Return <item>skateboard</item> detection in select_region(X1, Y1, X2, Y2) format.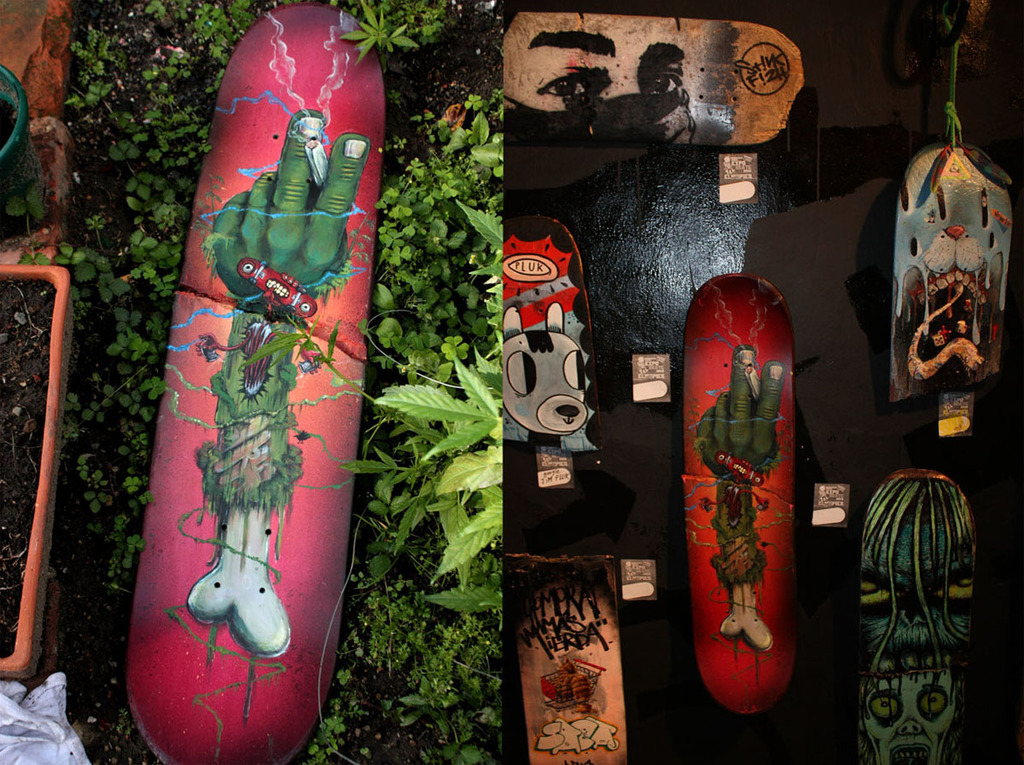
select_region(500, 4, 806, 152).
